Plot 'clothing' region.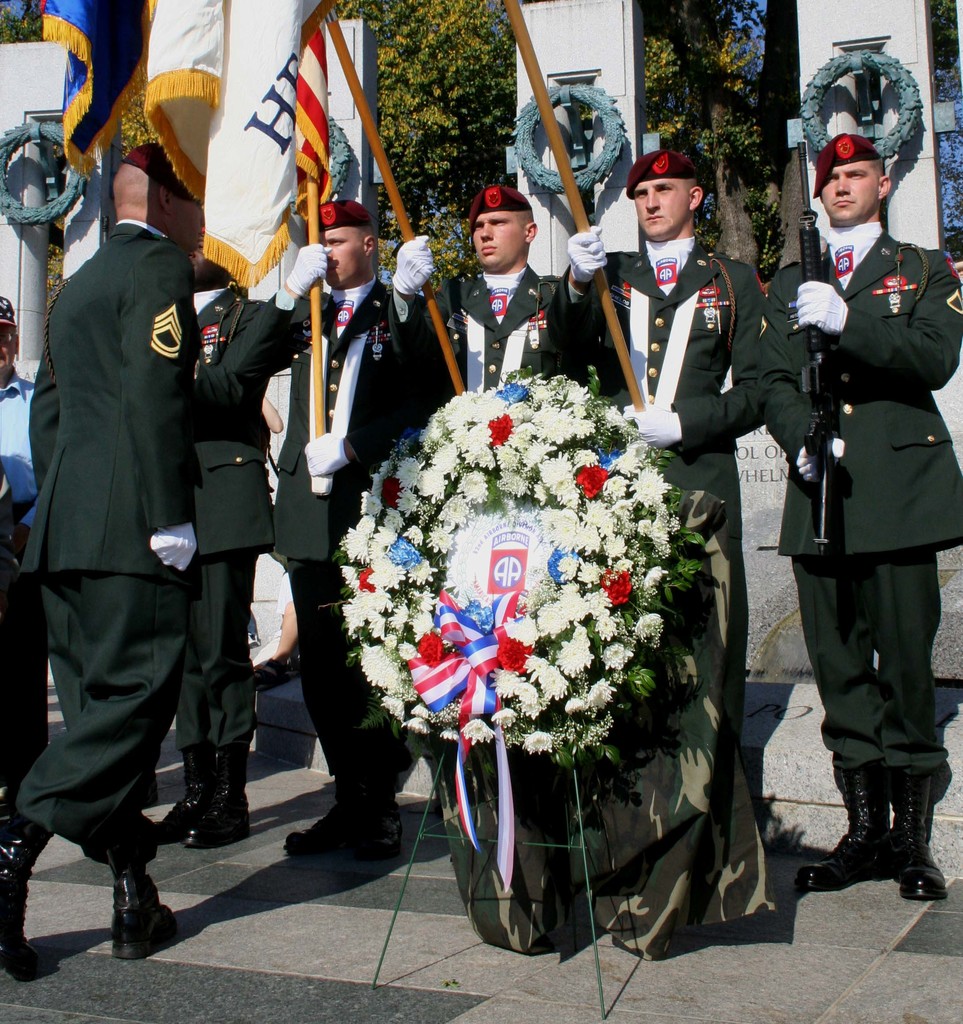
Plotted at bbox(411, 262, 568, 412).
